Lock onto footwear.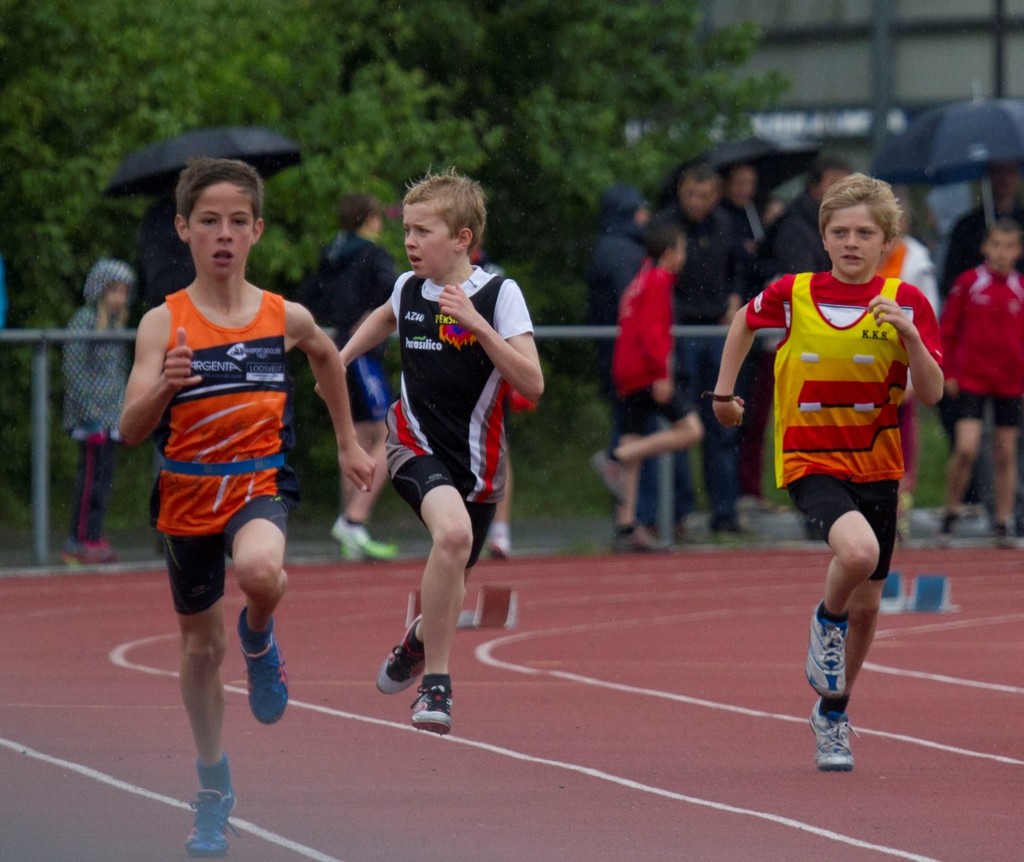
Locked: bbox=(806, 711, 855, 769).
